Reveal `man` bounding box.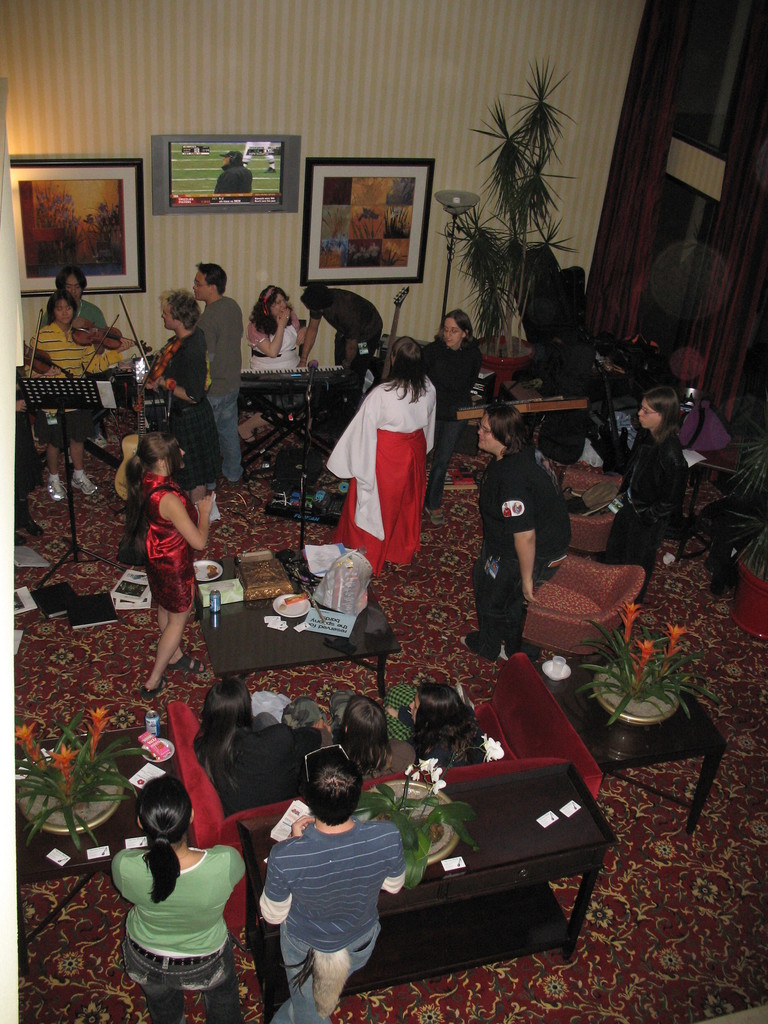
Revealed: locate(182, 253, 252, 491).
